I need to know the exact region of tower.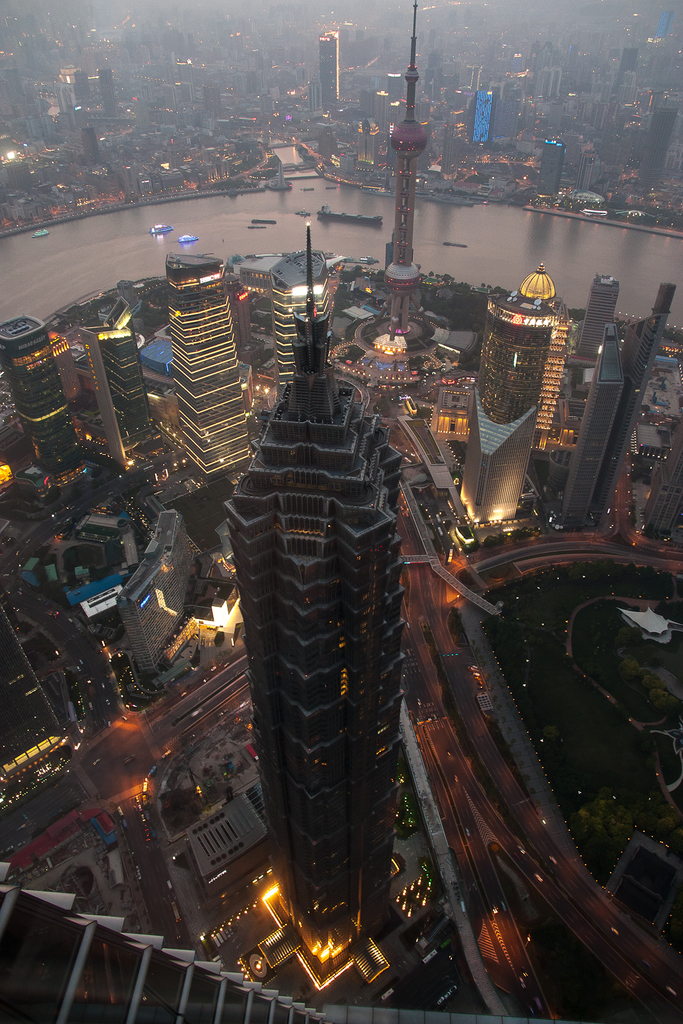
Region: x1=467 y1=83 x2=508 y2=150.
